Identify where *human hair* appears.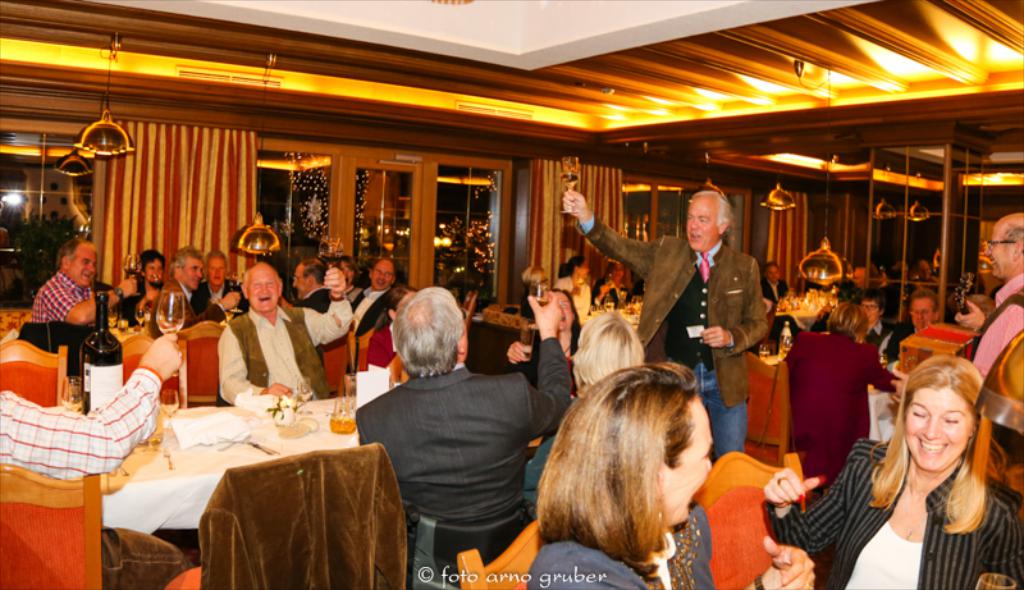
Appears at 604 260 623 276.
